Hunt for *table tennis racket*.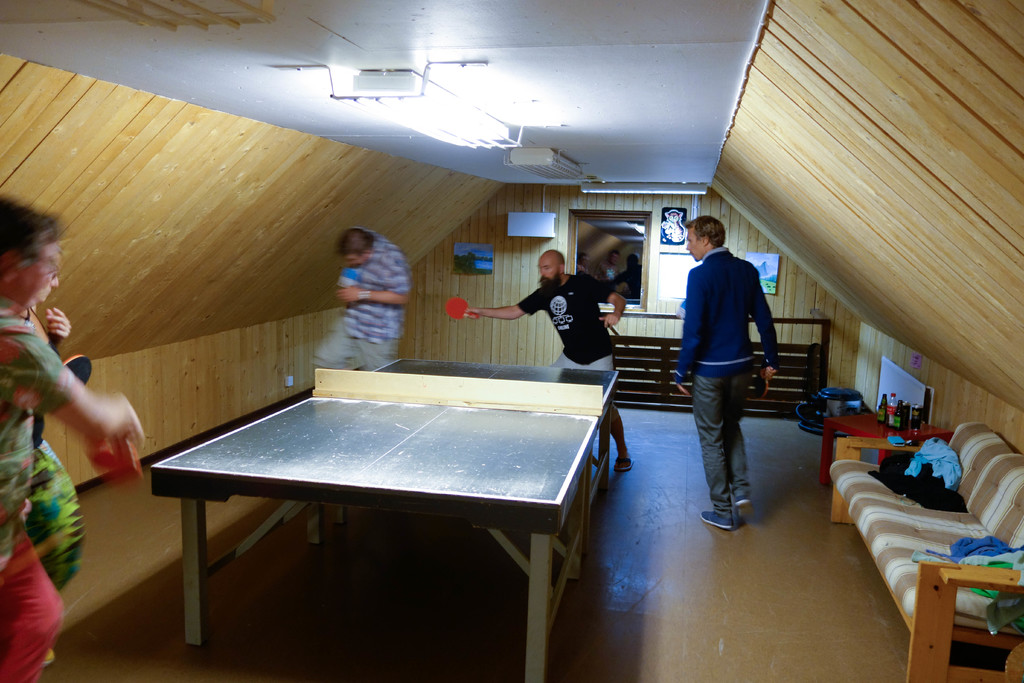
Hunted down at 757, 374, 771, 399.
